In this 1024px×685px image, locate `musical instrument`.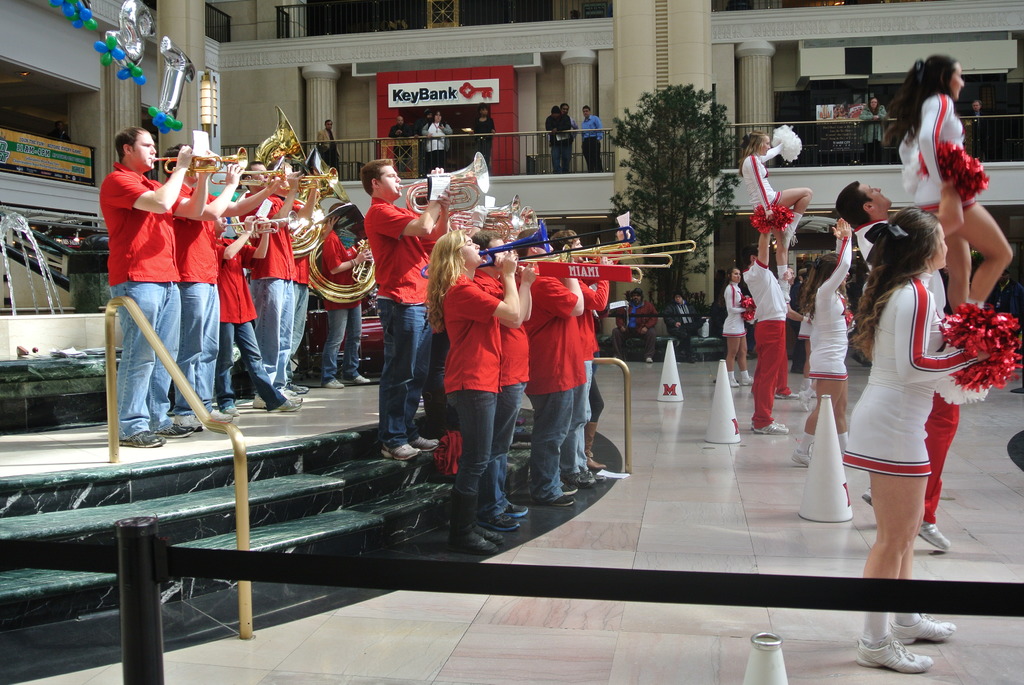
Bounding box: pyautogui.locateOnScreen(155, 145, 248, 177).
